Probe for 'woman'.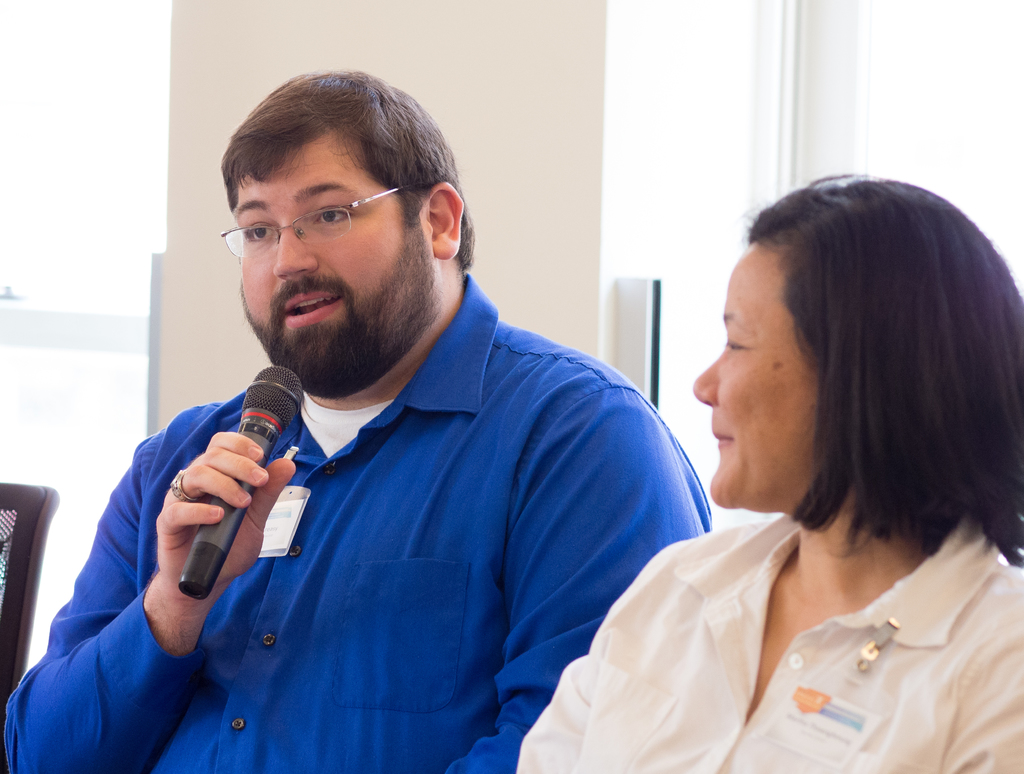
Probe result: detection(513, 170, 1023, 773).
